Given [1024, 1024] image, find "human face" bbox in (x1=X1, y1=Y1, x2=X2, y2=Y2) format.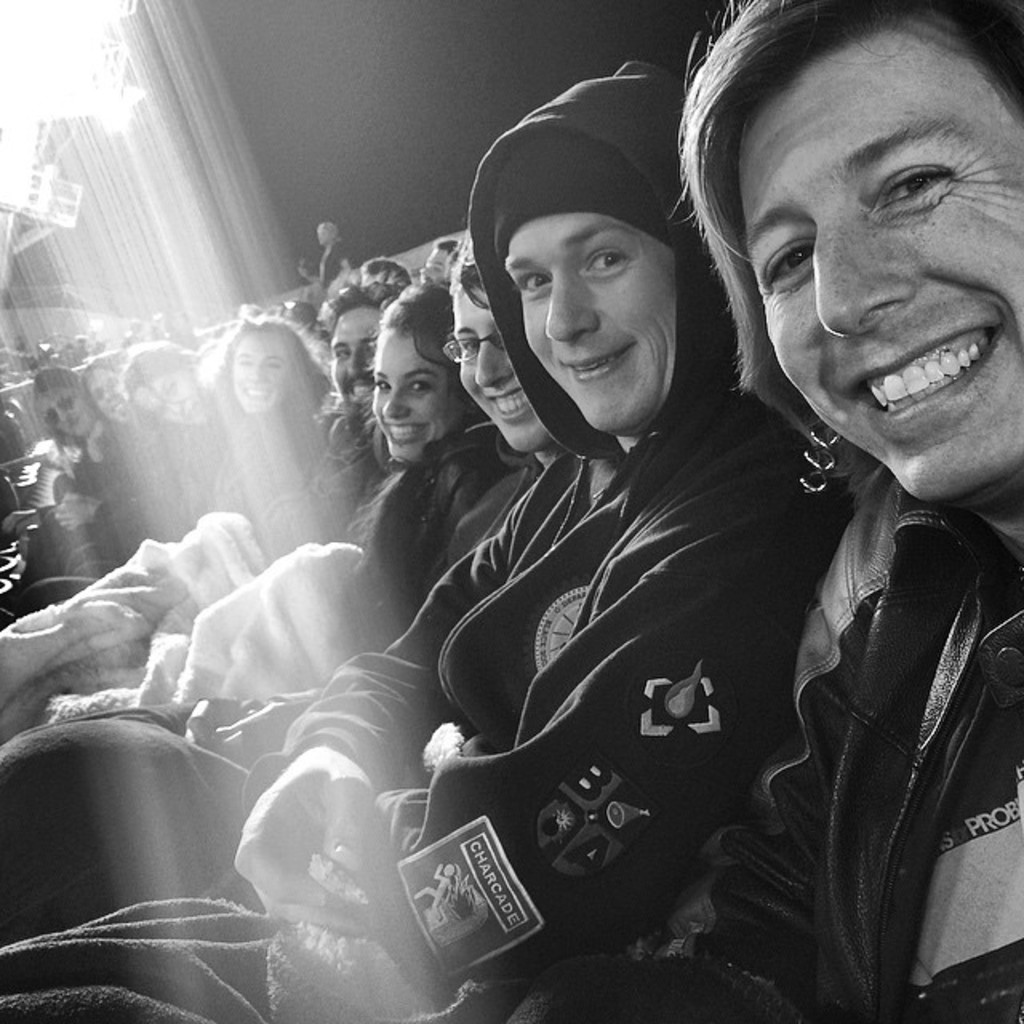
(x1=418, y1=246, x2=454, y2=286).
